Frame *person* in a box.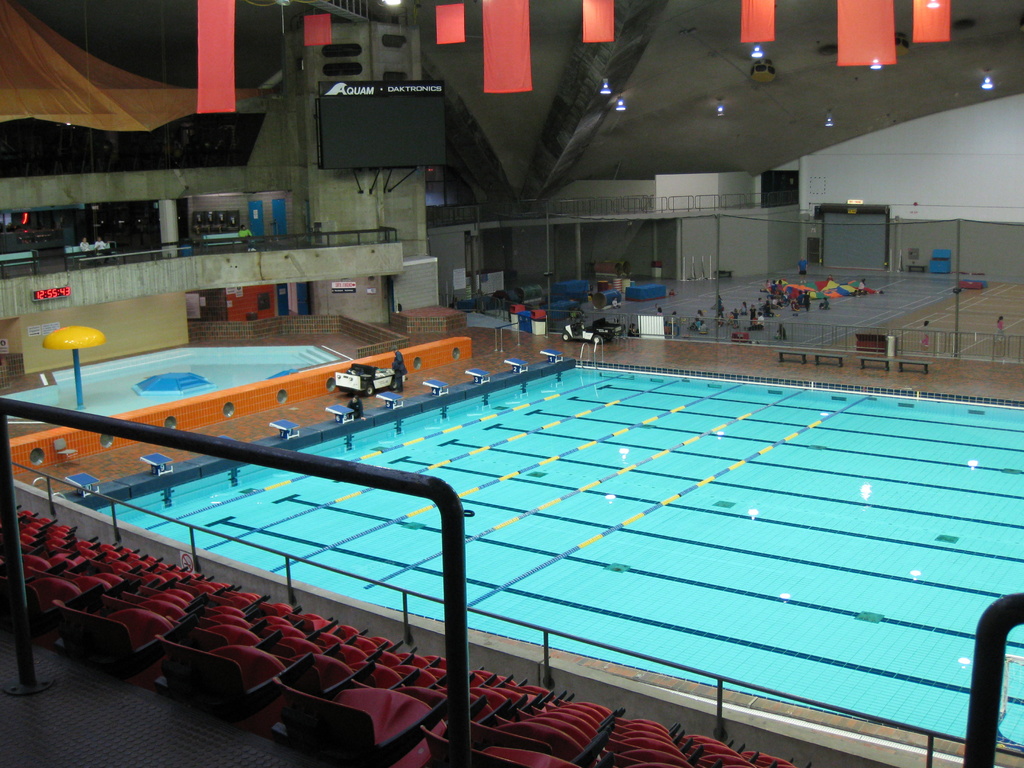
[x1=79, y1=236, x2=92, y2=255].
